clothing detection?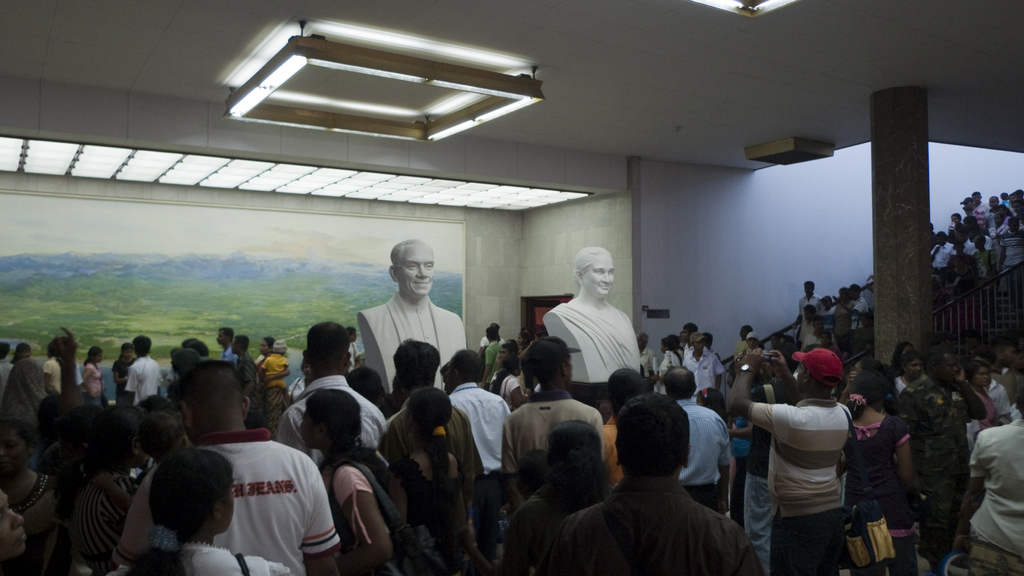
387:453:495:574
